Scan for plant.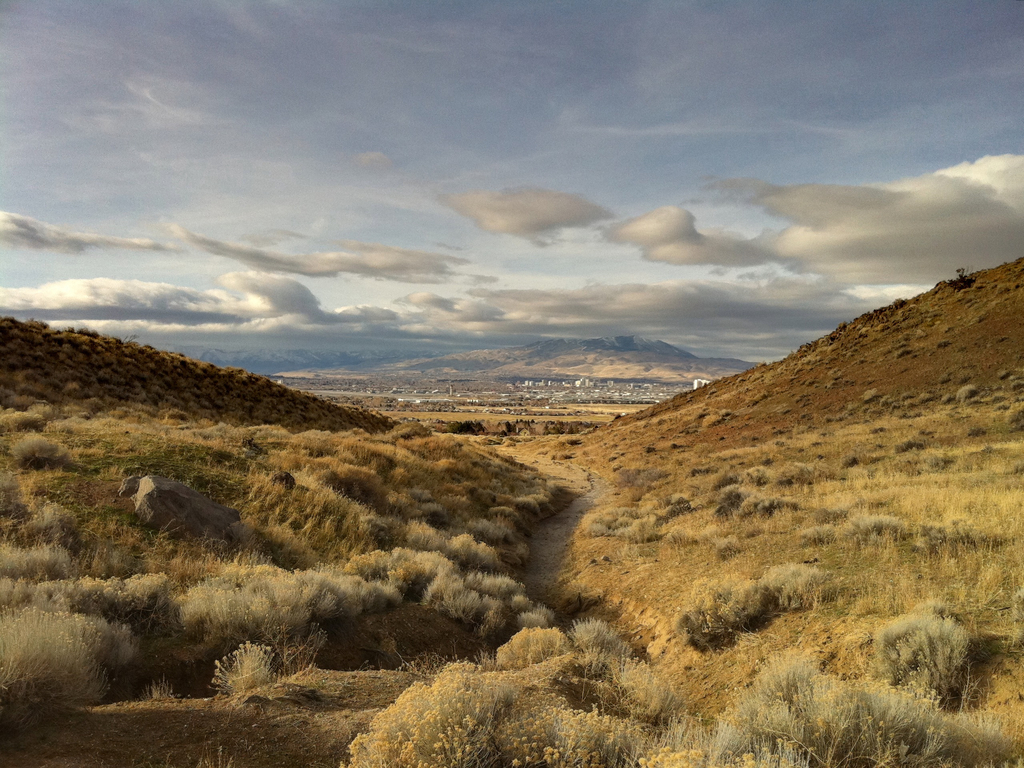
Scan result: Rect(568, 499, 694, 550).
